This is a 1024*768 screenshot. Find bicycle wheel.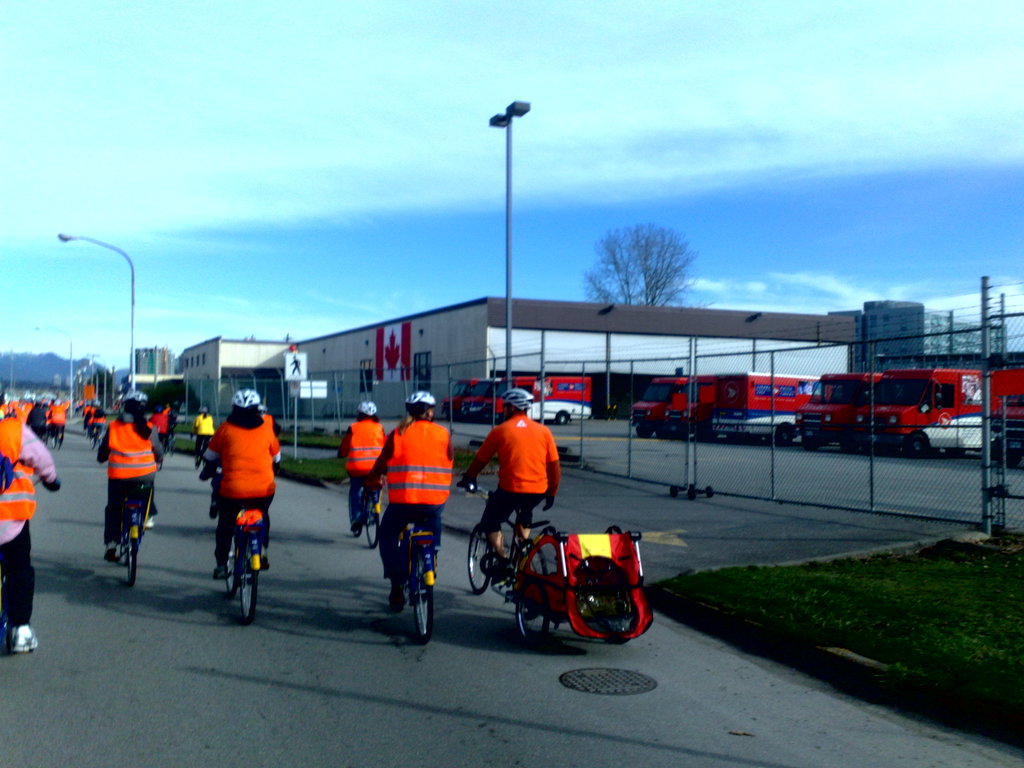
Bounding box: (left=237, top=543, right=261, bottom=625).
